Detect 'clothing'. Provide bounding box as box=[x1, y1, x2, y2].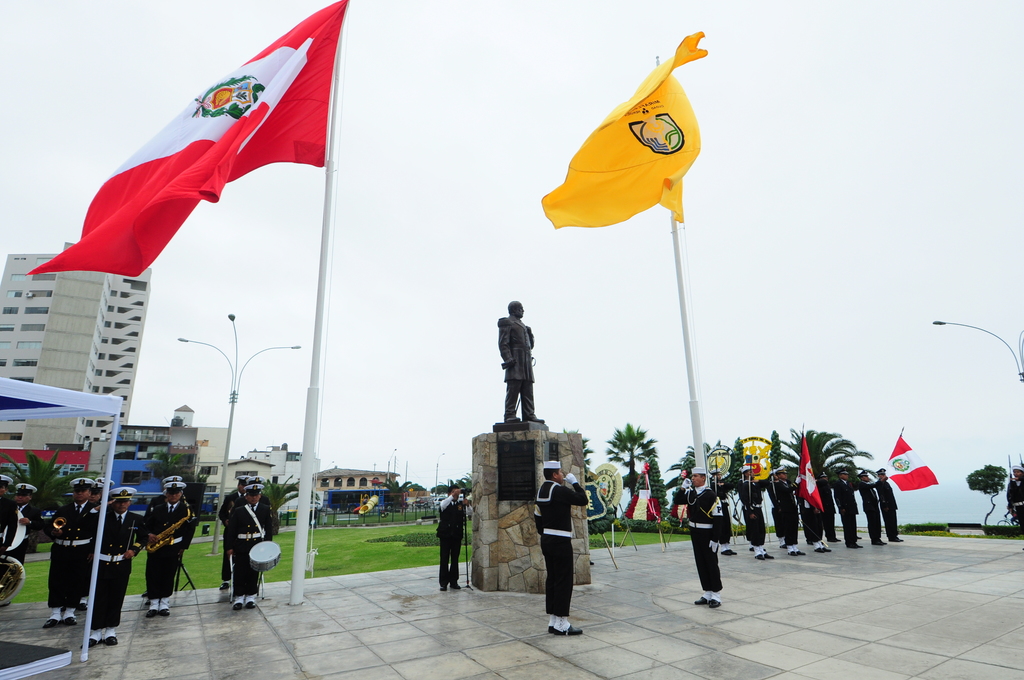
box=[859, 482, 881, 537].
